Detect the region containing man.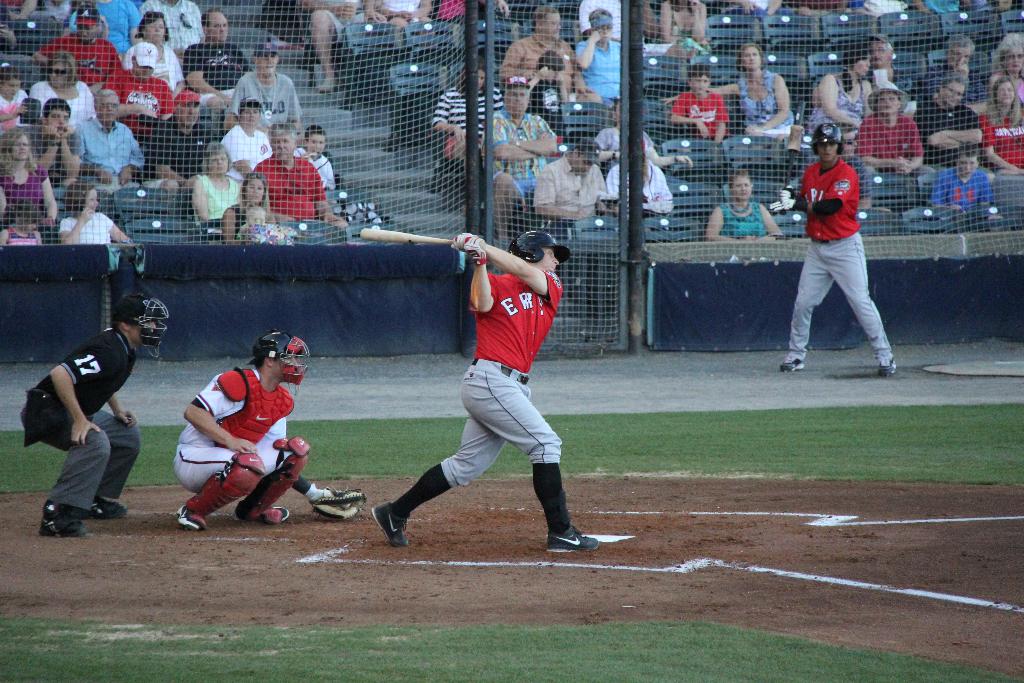
crop(859, 34, 916, 90).
